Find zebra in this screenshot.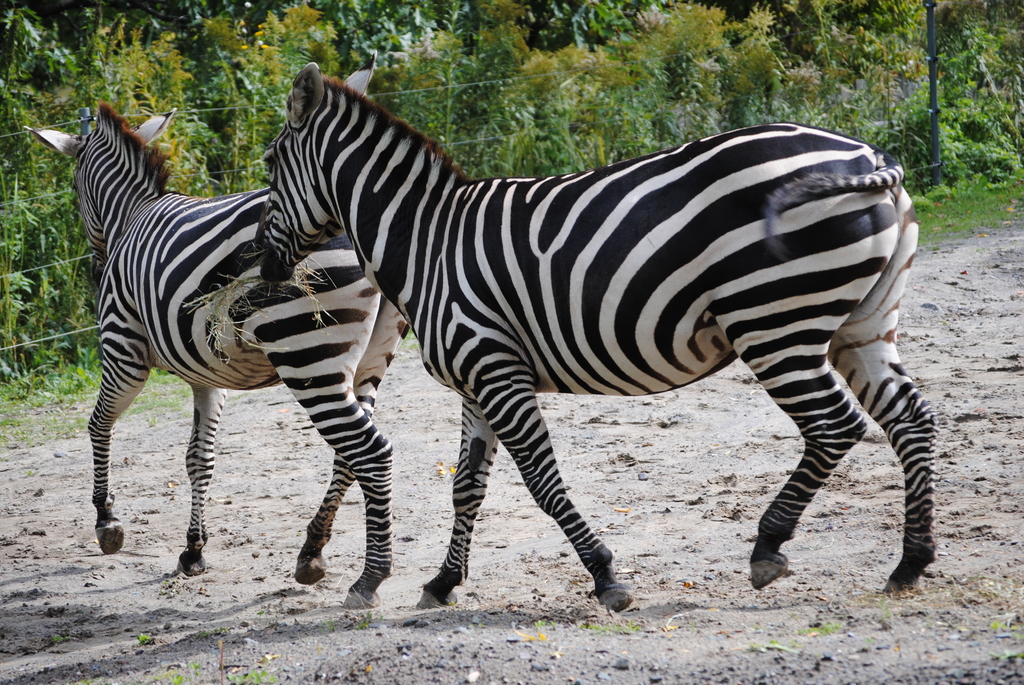
The bounding box for zebra is 244,47,942,613.
